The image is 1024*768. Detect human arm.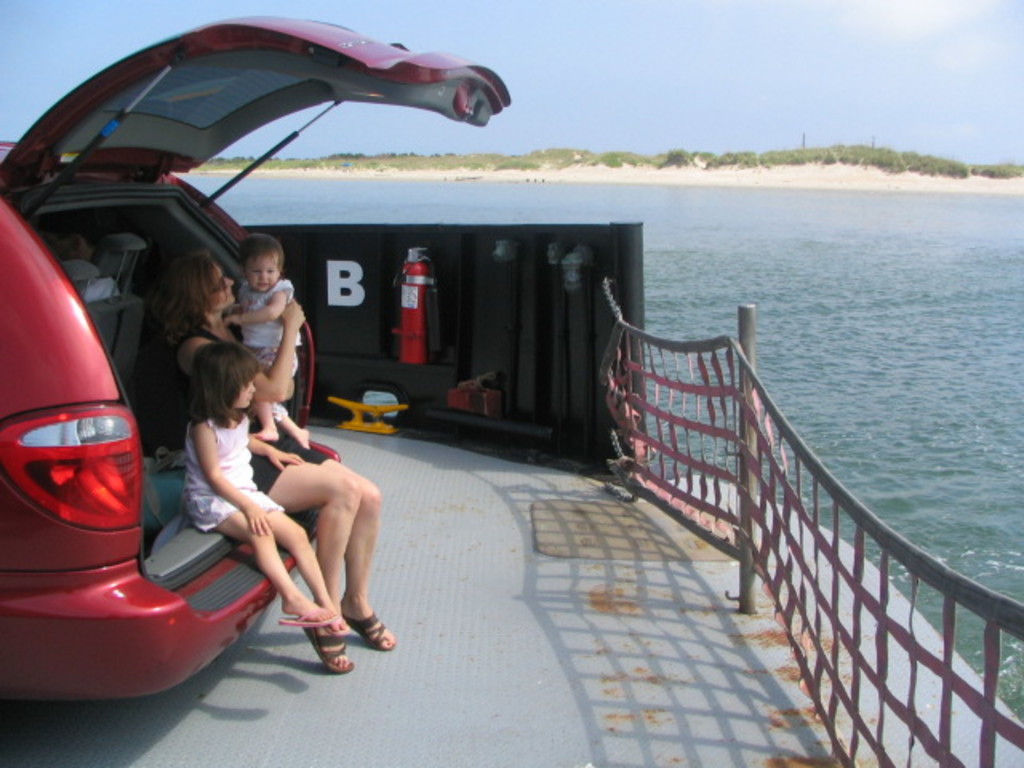
Detection: bbox=(221, 283, 293, 326).
